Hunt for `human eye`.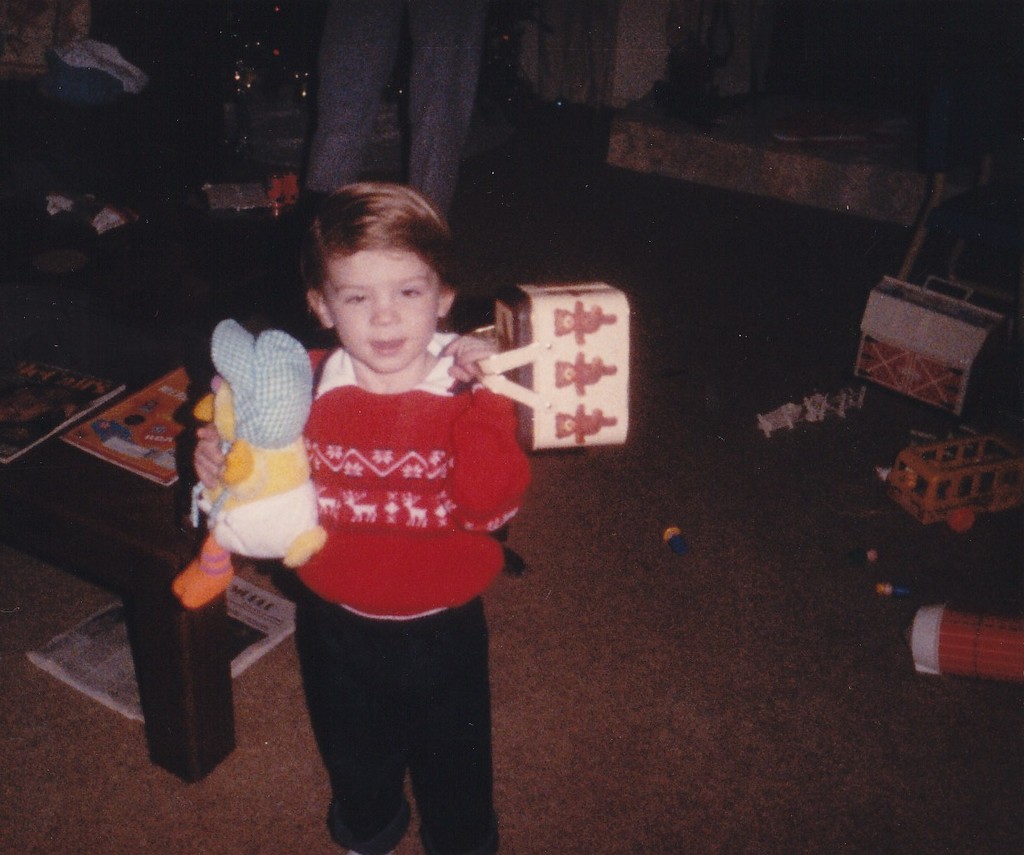
Hunted down at [x1=395, y1=287, x2=418, y2=295].
